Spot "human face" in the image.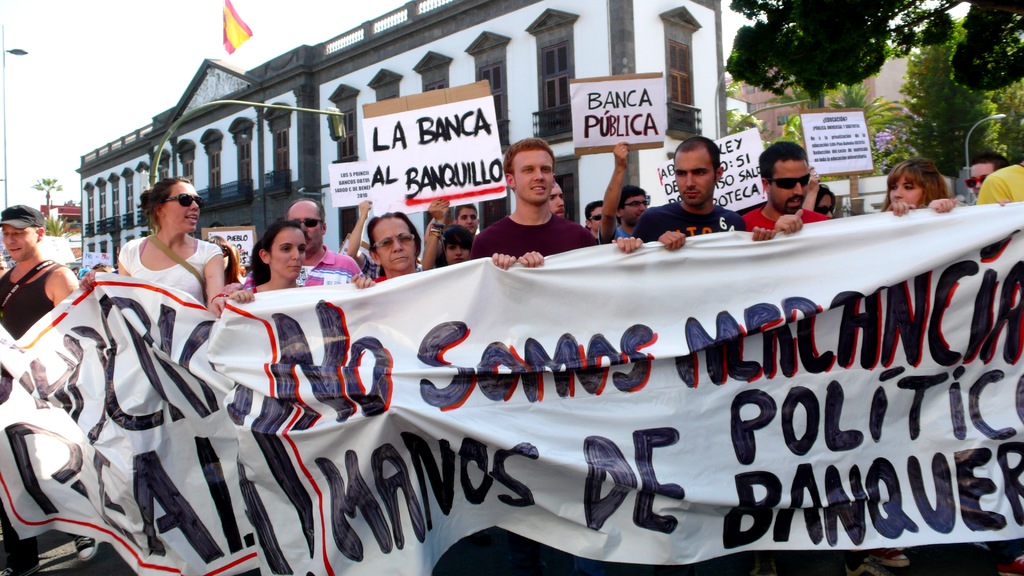
"human face" found at <box>374,218,417,272</box>.
